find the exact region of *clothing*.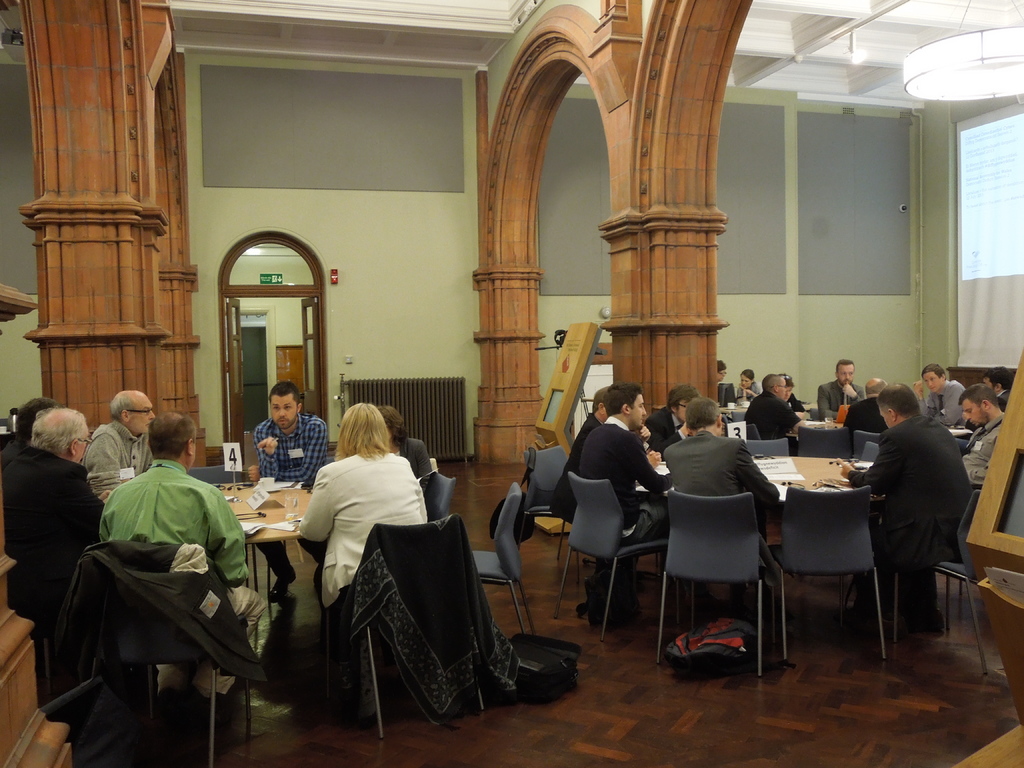
Exact region: box=[918, 379, 970, 426].
